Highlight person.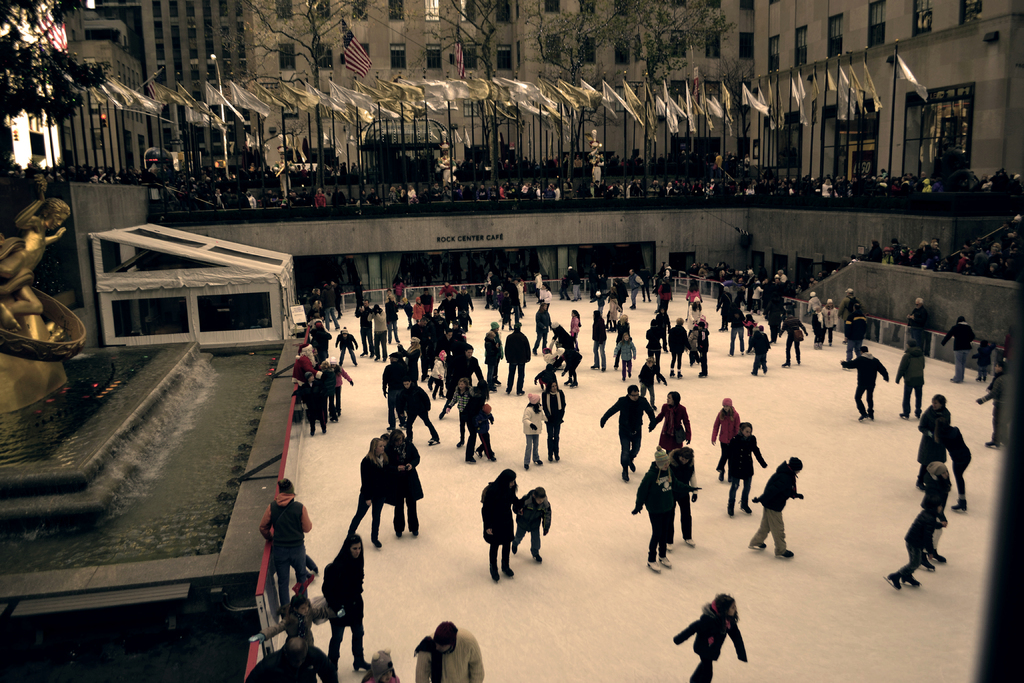
Highlighted region: (367, 187, 382, 204).
